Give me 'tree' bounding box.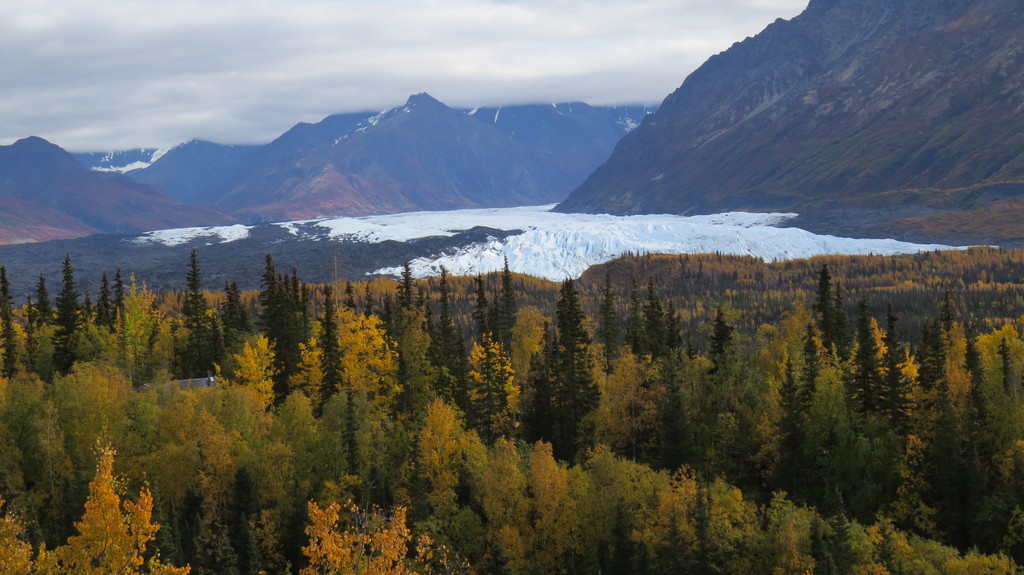
{"x1": 352, "y1": 390, "x2": 376, "y2": 503}.
